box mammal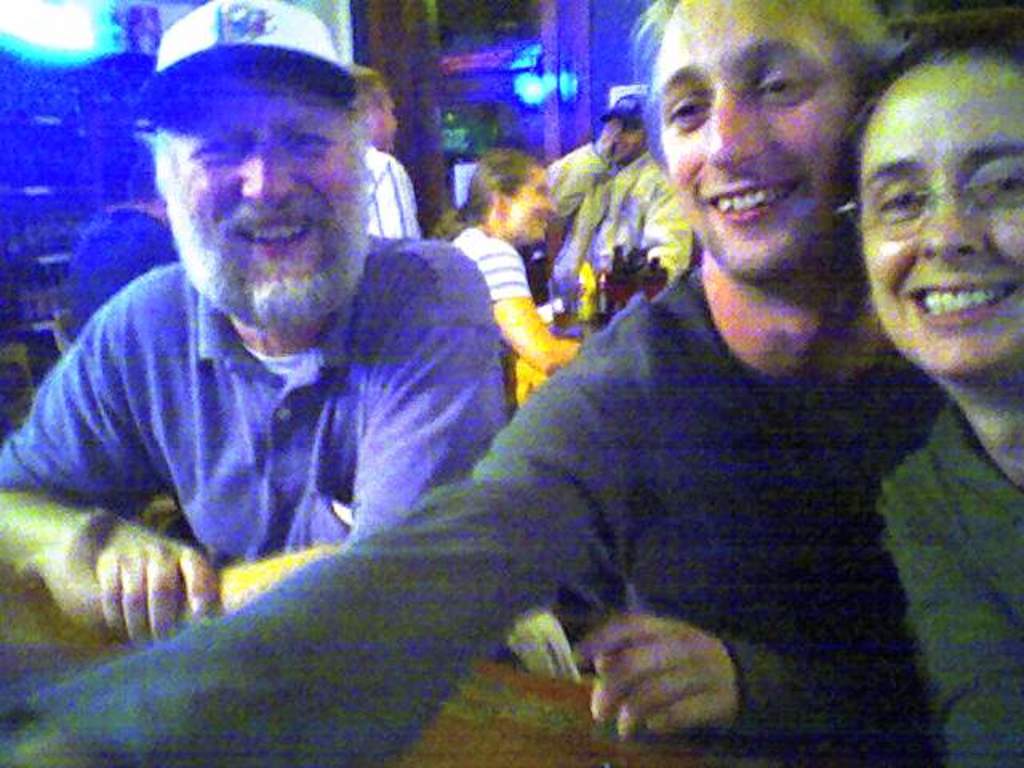
l=842, t=0, r=1022, b=766
